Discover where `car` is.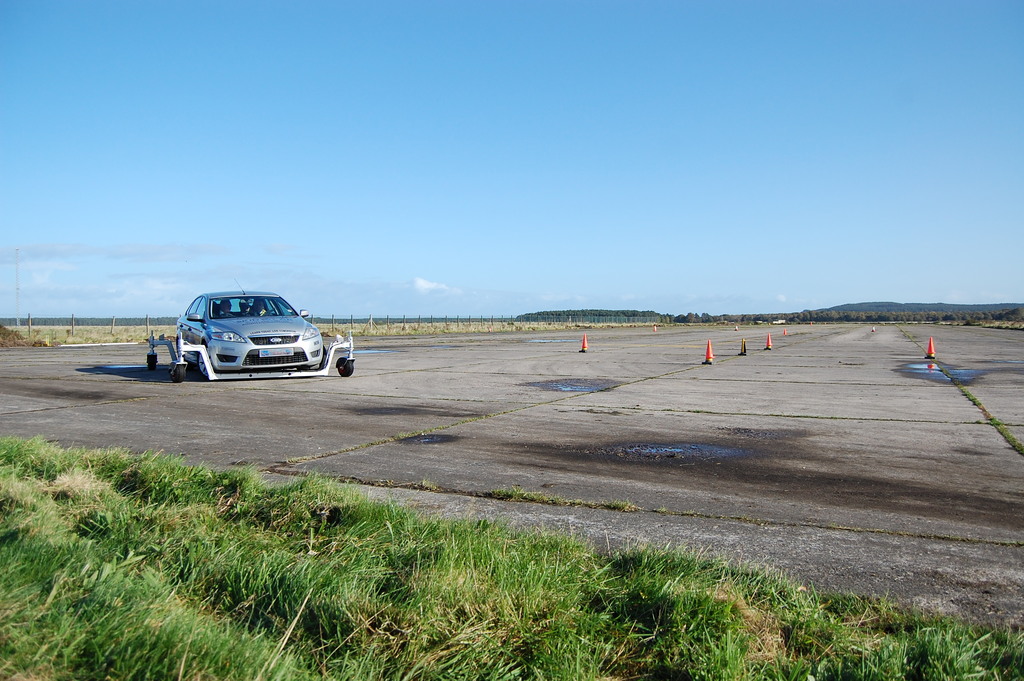
Discovered at select_region(174, 284, 322, 371).
